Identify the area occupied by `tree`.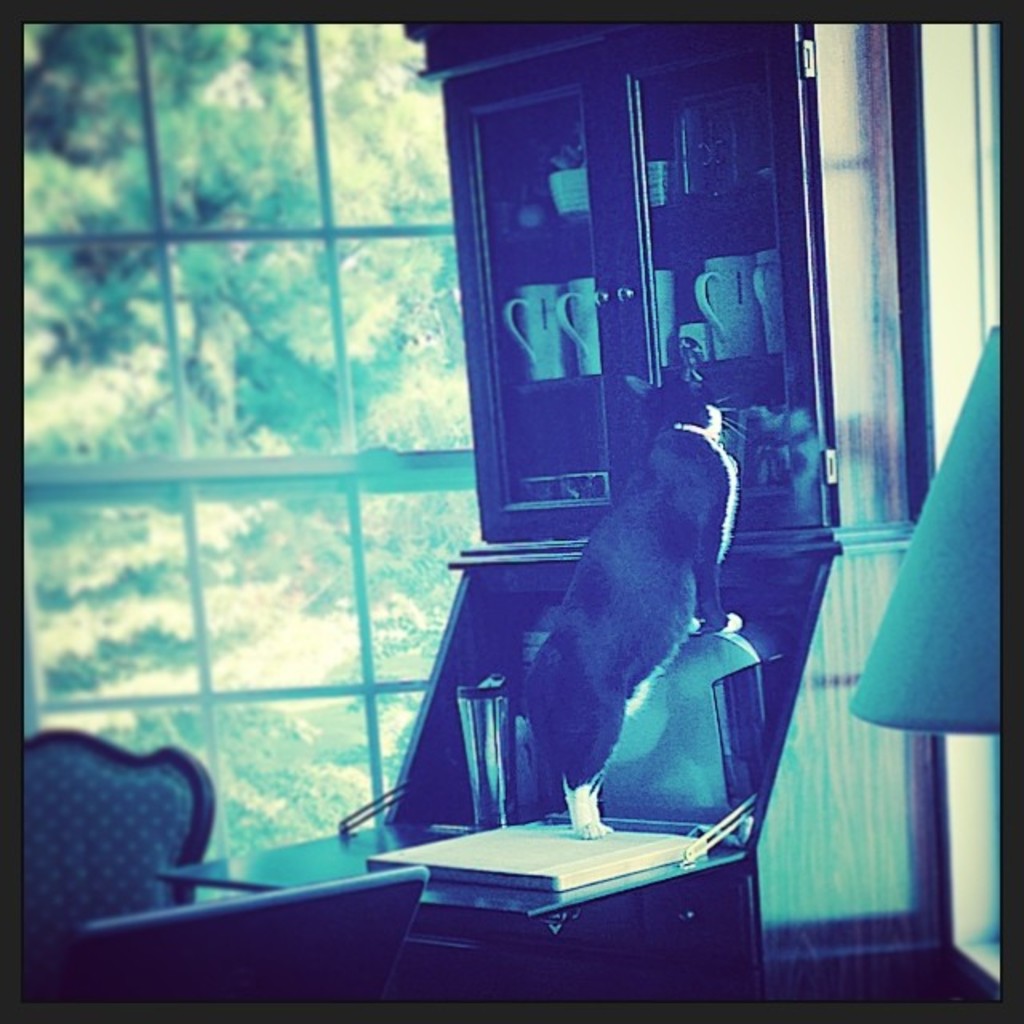
Area: bbox=(14, 26, 478, 862).
